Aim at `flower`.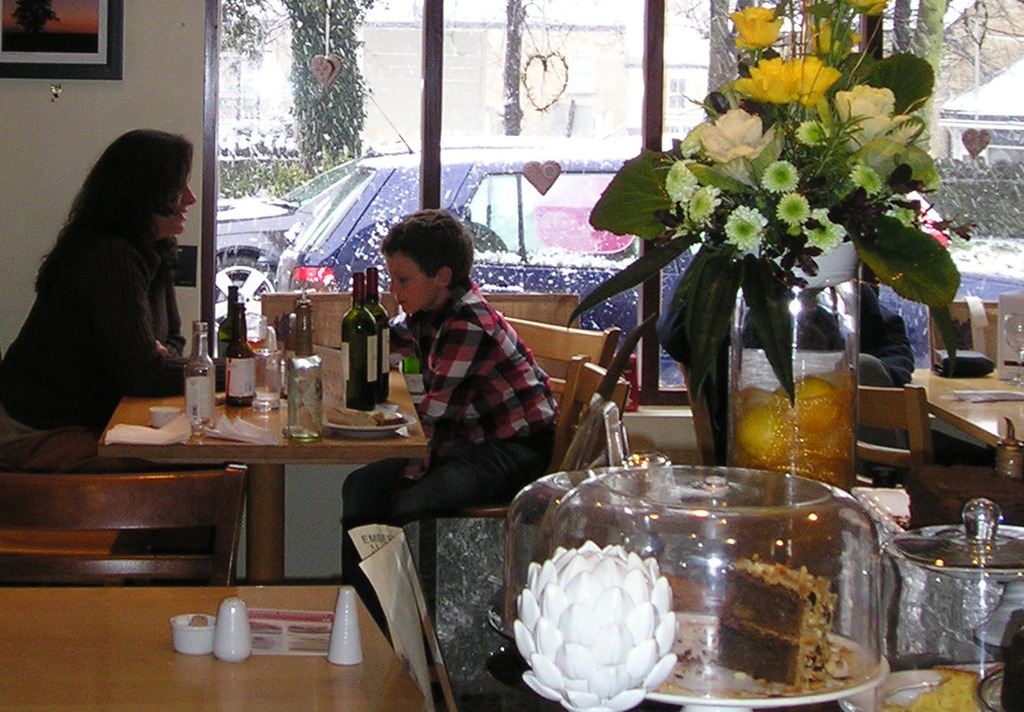
Aimed at BBox(787, 117, 844, 149).
